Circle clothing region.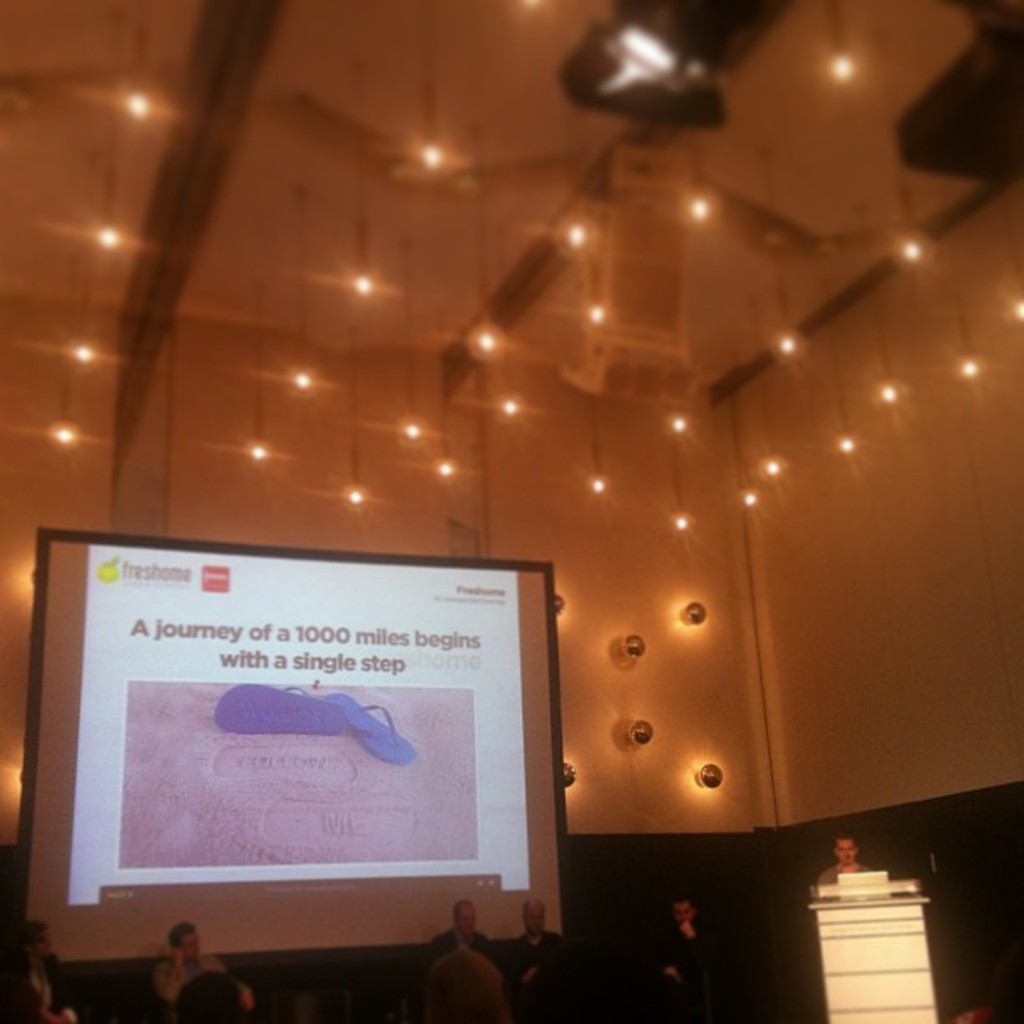
Region: 666 925 723 991.
